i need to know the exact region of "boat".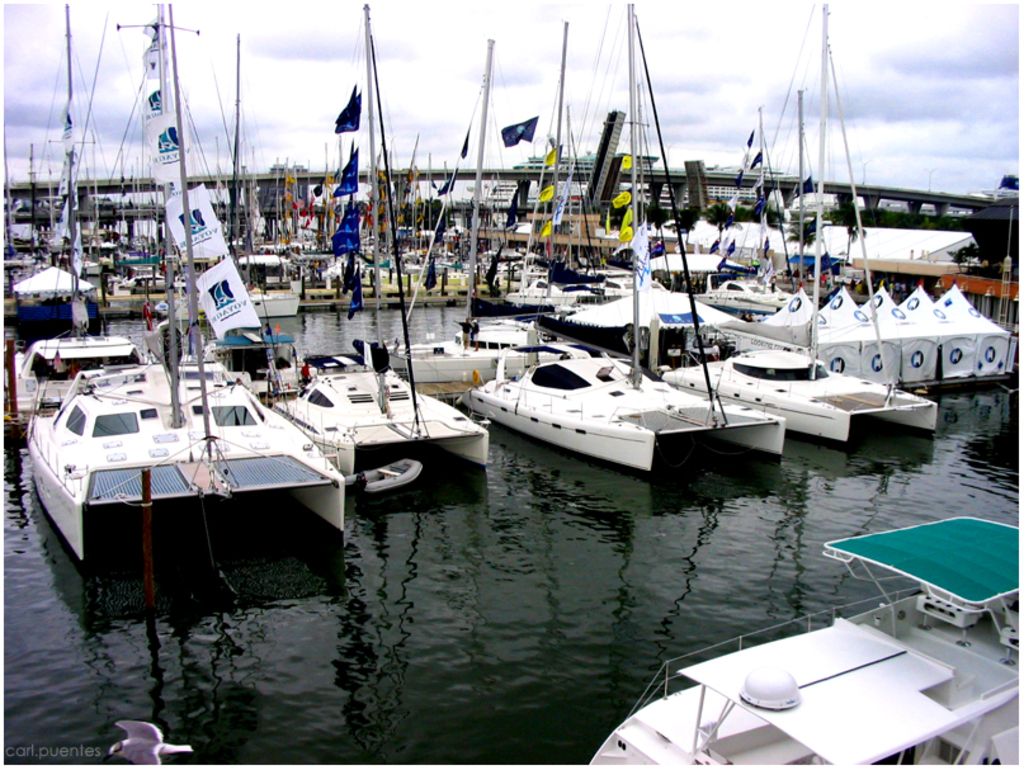
Region: [396,13,585,393].
